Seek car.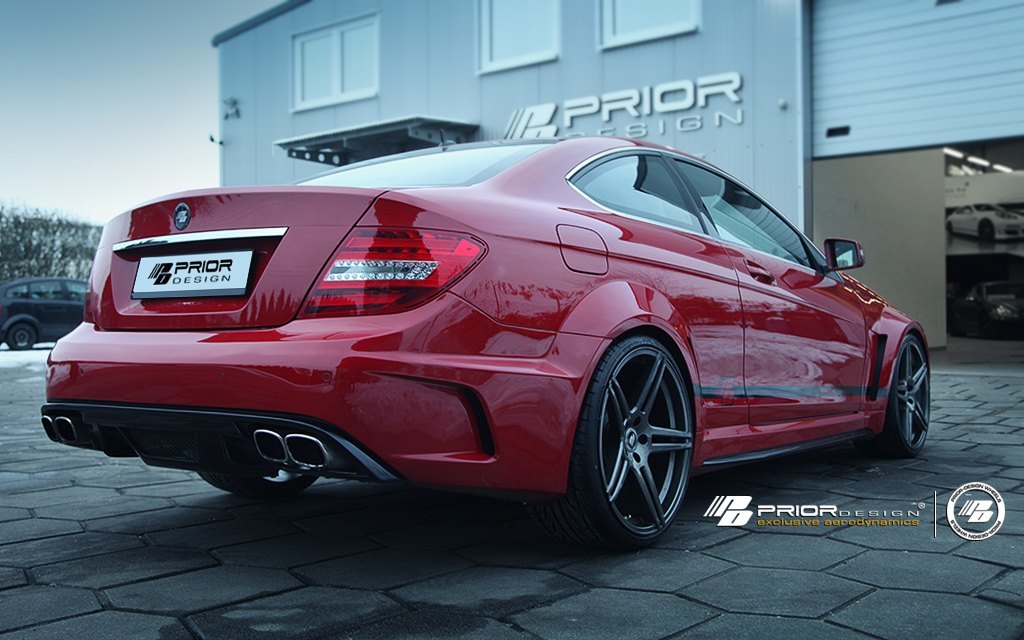
bbox=(948, 200, 1023, 240).
